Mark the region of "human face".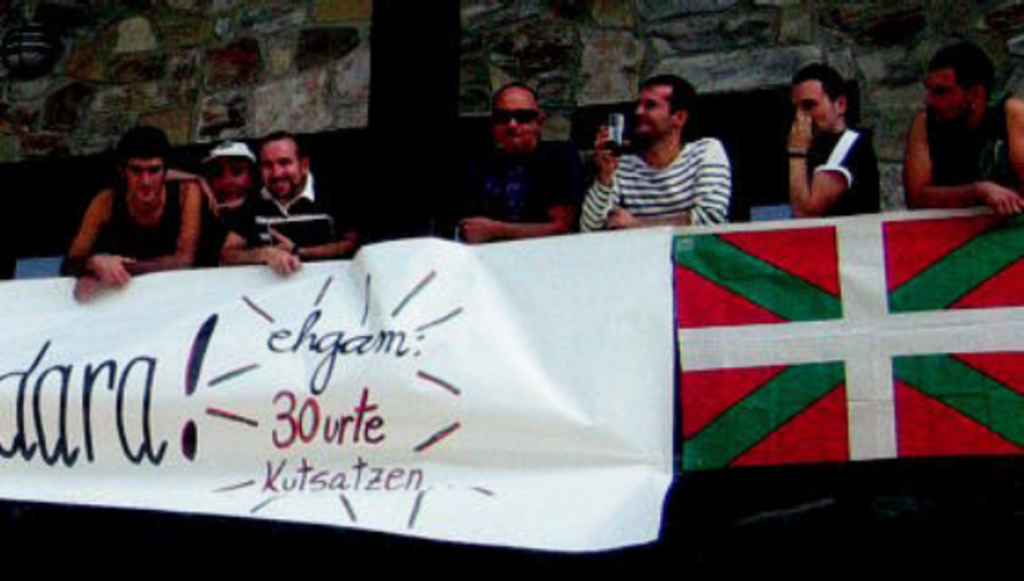
Region: 494 93 536 146.
